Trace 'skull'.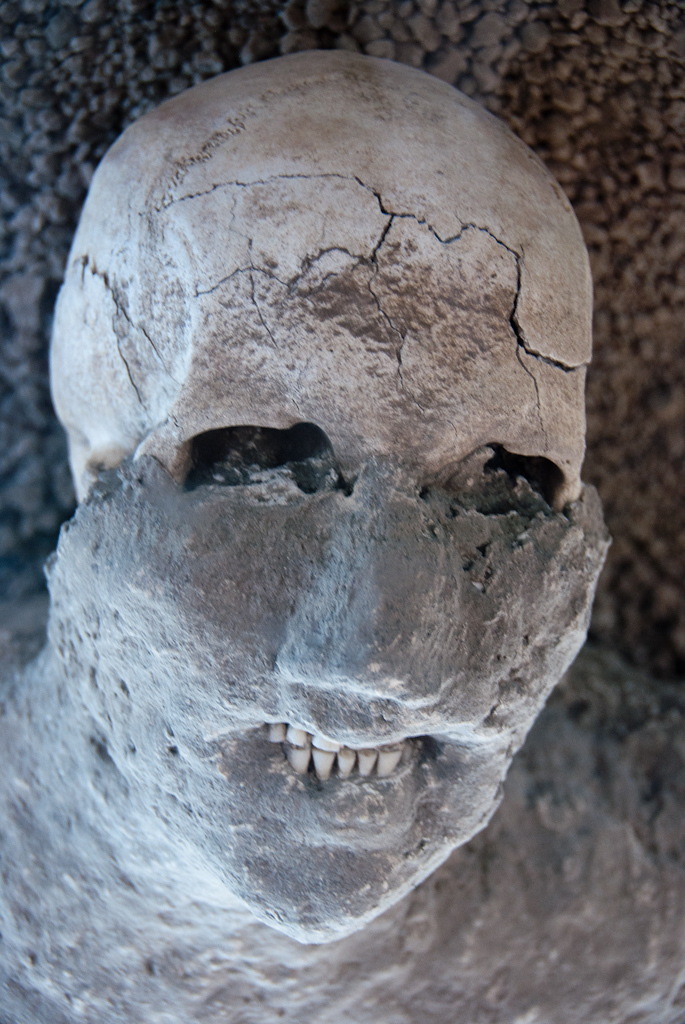
Traced to locate(31, 49, 602, 954).
